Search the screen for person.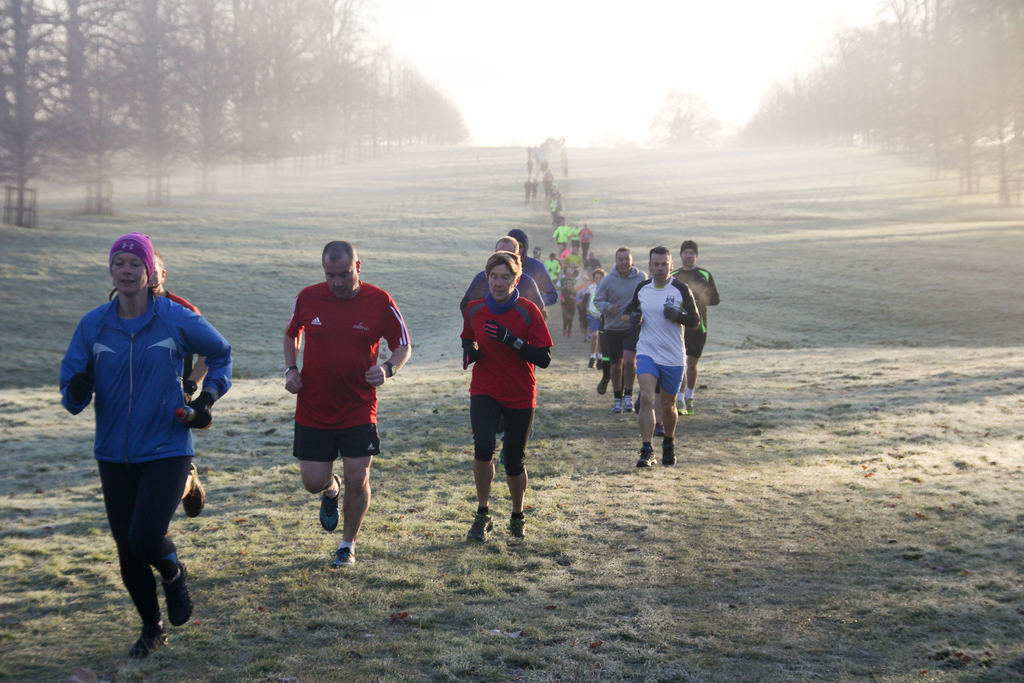
Found at <box>155,249,202,513</box>.
